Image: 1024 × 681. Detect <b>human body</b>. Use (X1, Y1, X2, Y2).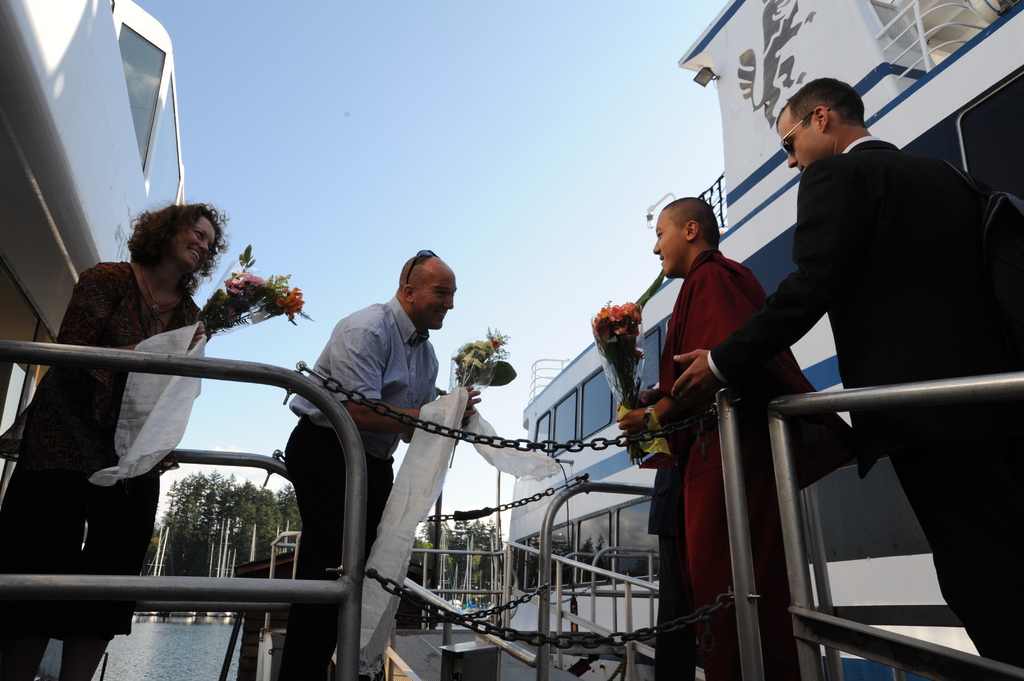
(0, 202, 229, 680).
